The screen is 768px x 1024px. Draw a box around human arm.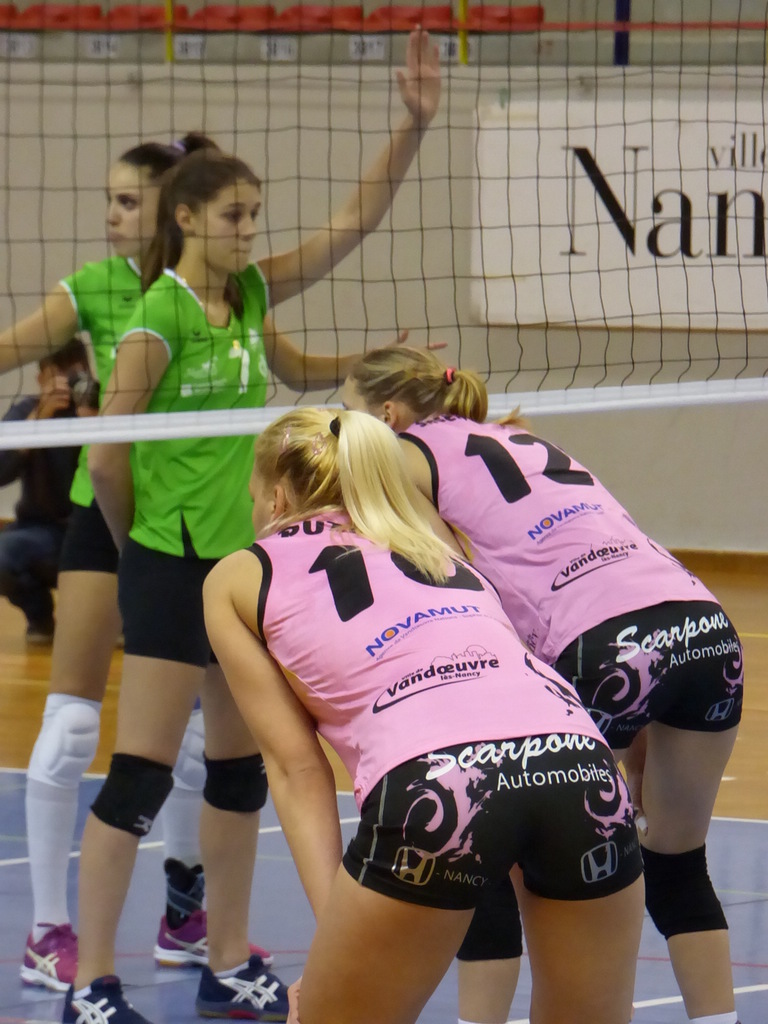
<bbox>195, 560, 324, 924</bbox>.
